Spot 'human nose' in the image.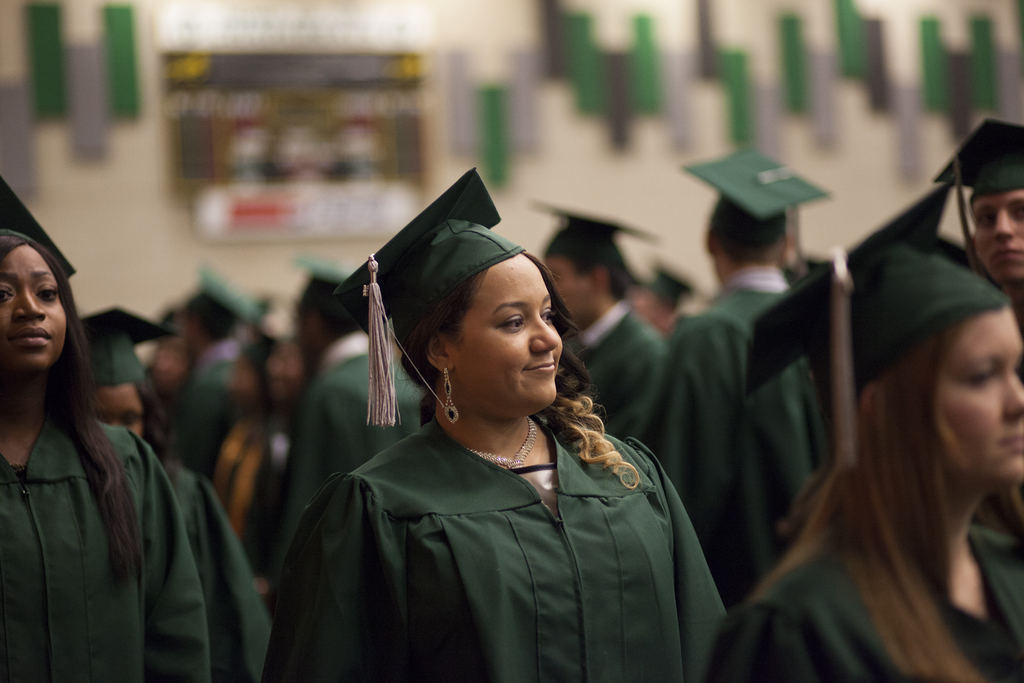
'human nose' found at {"left": 1002, "top": 375, "right": 1023, "bottom": 425}.
